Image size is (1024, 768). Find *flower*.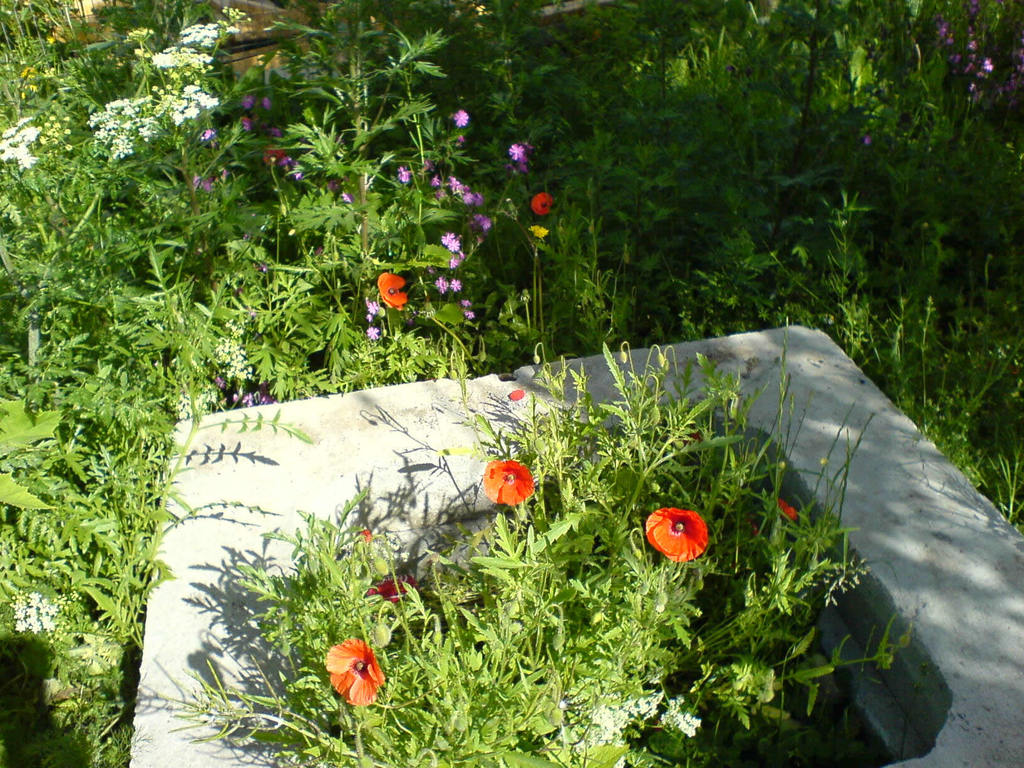
(253,146,292,168).
